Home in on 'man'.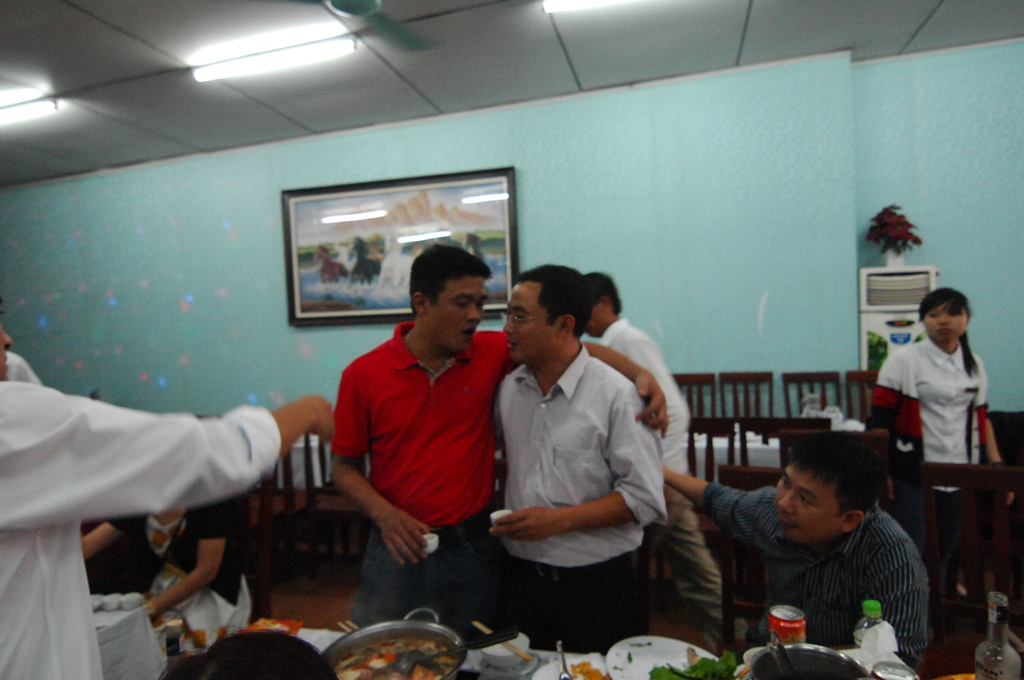
Homed in at l=0, t=290, r=336, b=679.
